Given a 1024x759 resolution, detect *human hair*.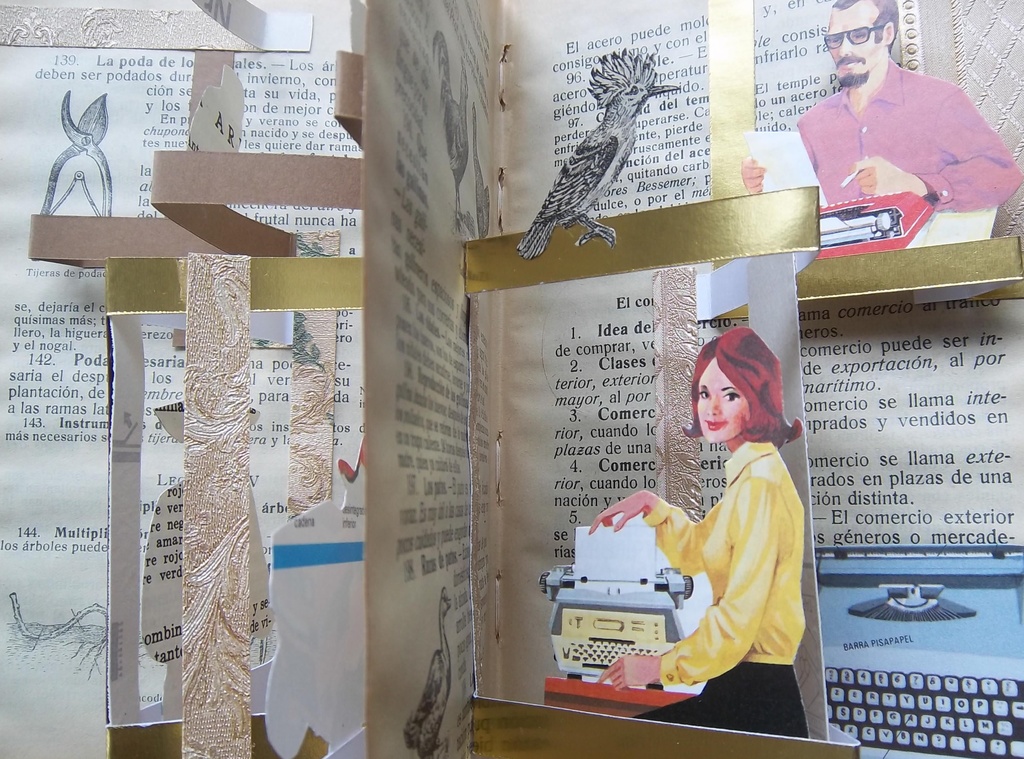
{"x1": 673, "y1": 316, "x2": 808, "y2": 453}.
